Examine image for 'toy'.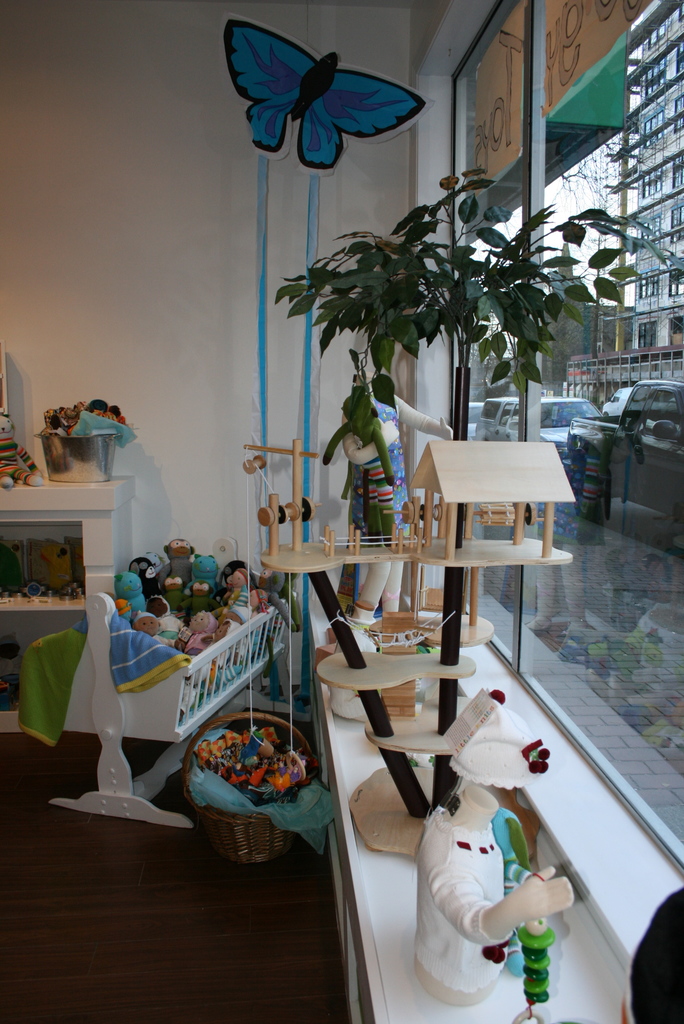
Examination result: locate(245, 357, 574, 860).
